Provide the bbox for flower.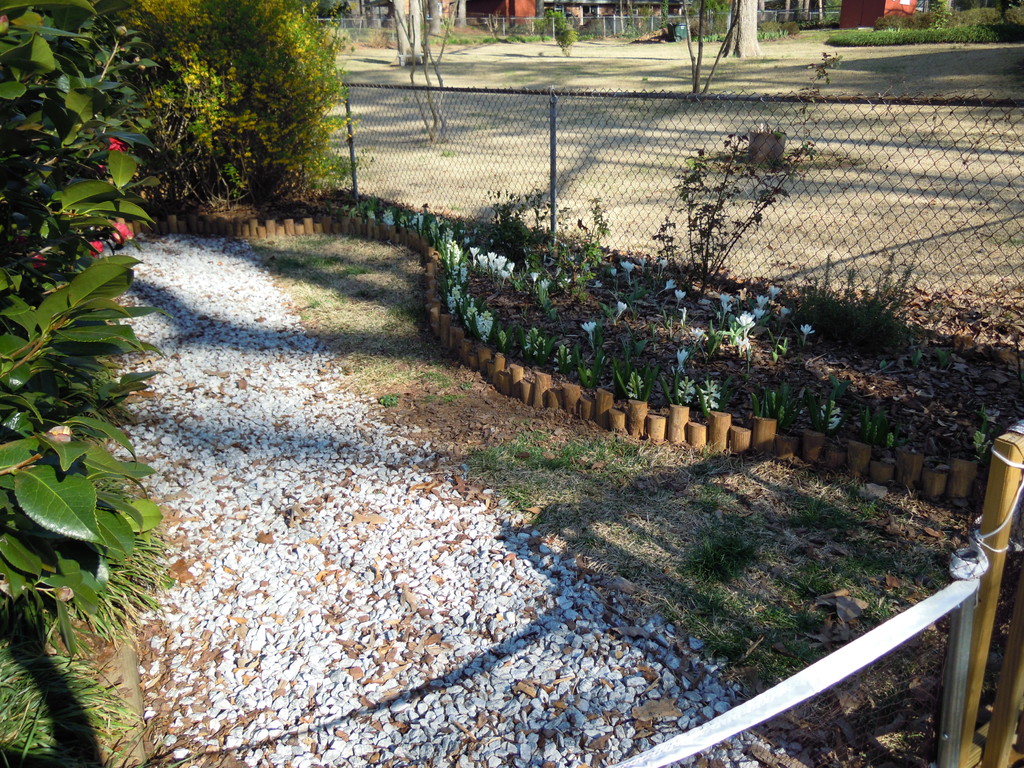
x1=670 y1=344 x2=691 y2=374.
